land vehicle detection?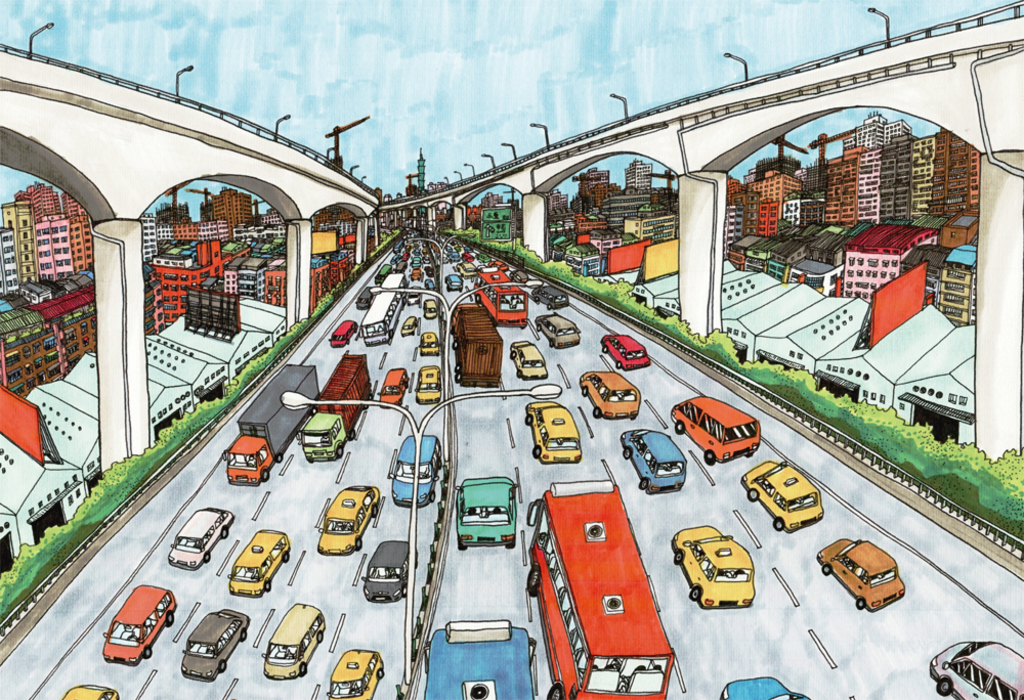
box(520, 483, 675, 699)
